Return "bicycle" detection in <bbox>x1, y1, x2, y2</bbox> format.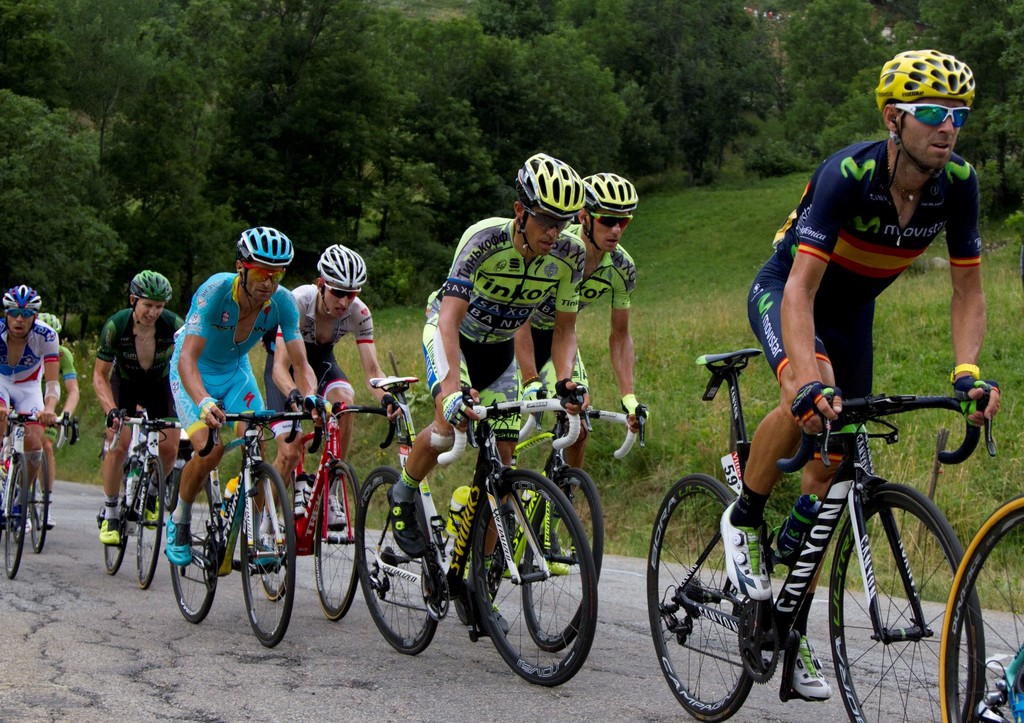
<bbox>156, 398, 326, 649</bbox>.
